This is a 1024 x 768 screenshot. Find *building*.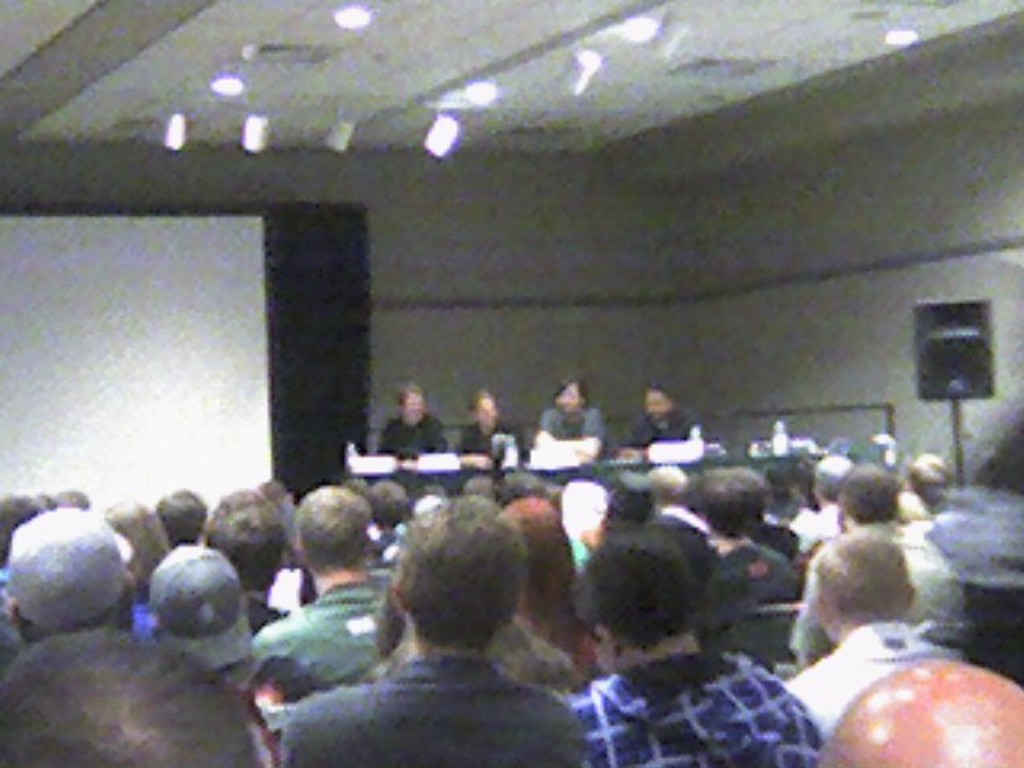
Bounding box: region(0, 0, 1022, 766).
